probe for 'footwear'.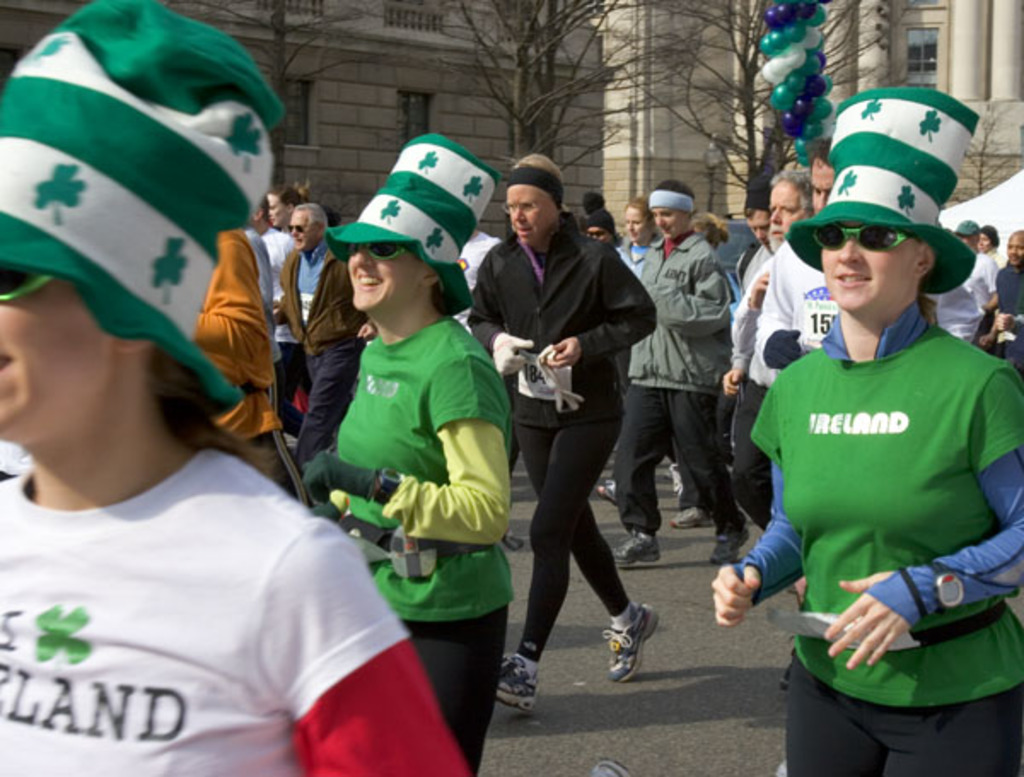
Probe result: <bbox>492, 649, 538, 716</bbox>.
